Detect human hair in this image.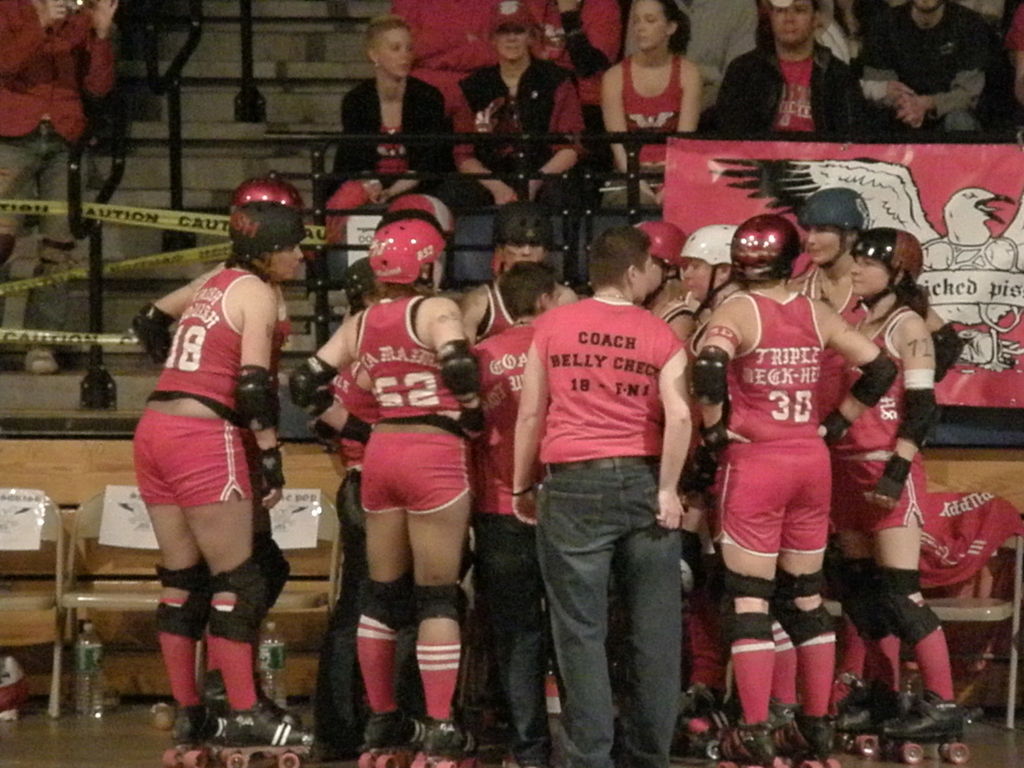
Detection: 497:258:556:321.
